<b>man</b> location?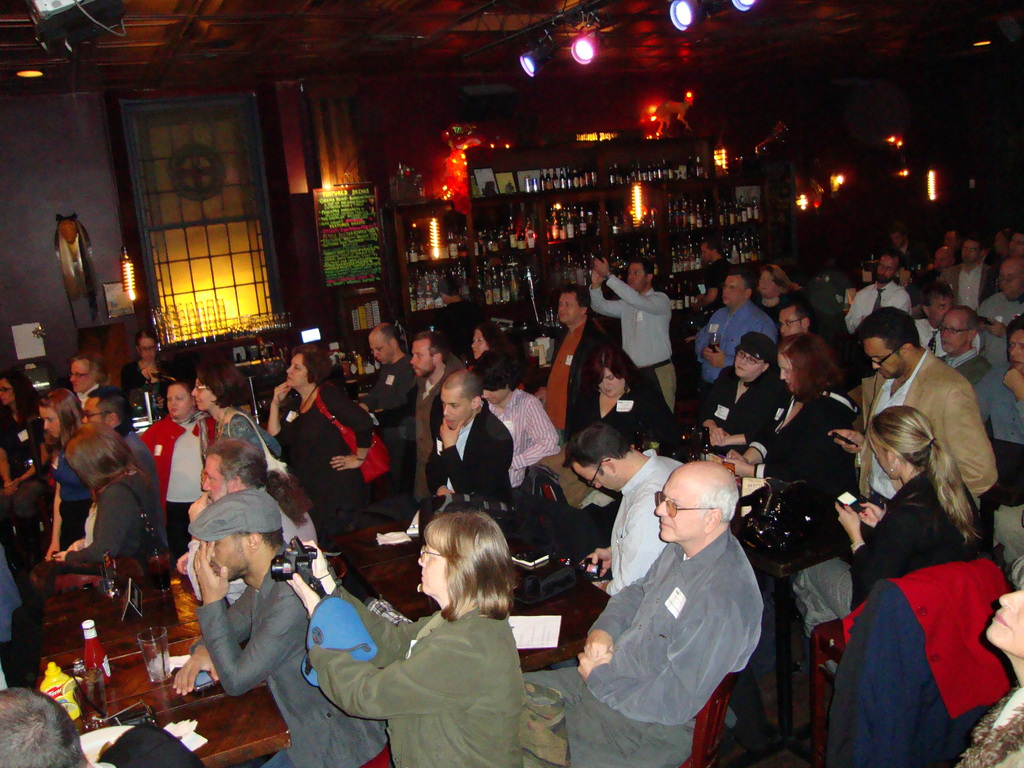
BBox(404, 328, 460, 543)
